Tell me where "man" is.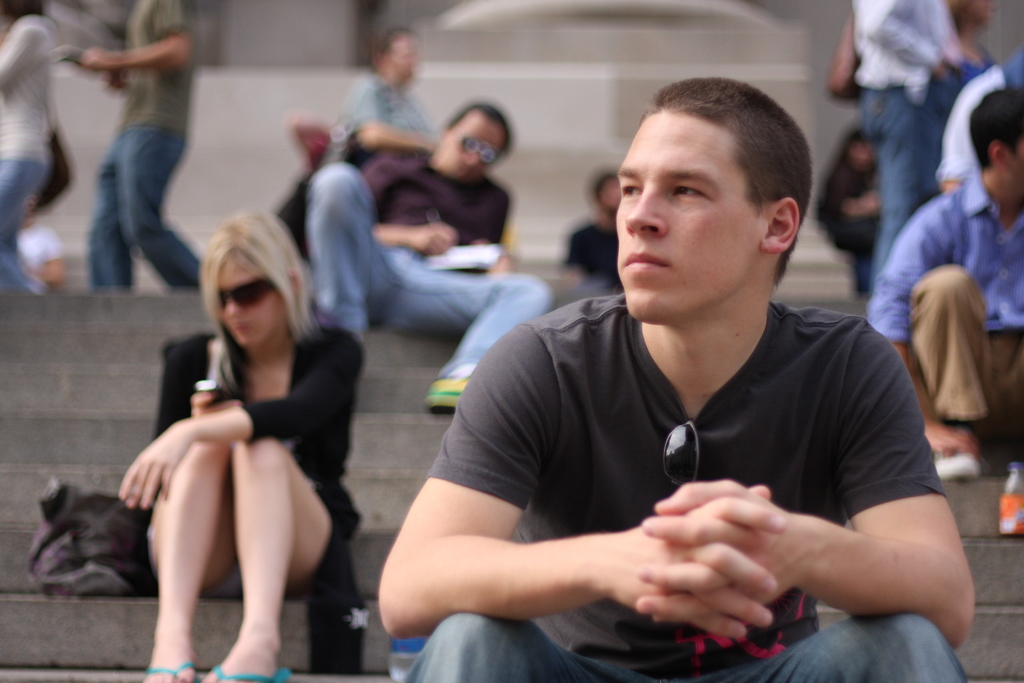
"man" is at {"x1": 302, "y1": 103, "x2": 555, "y2": 411}.
